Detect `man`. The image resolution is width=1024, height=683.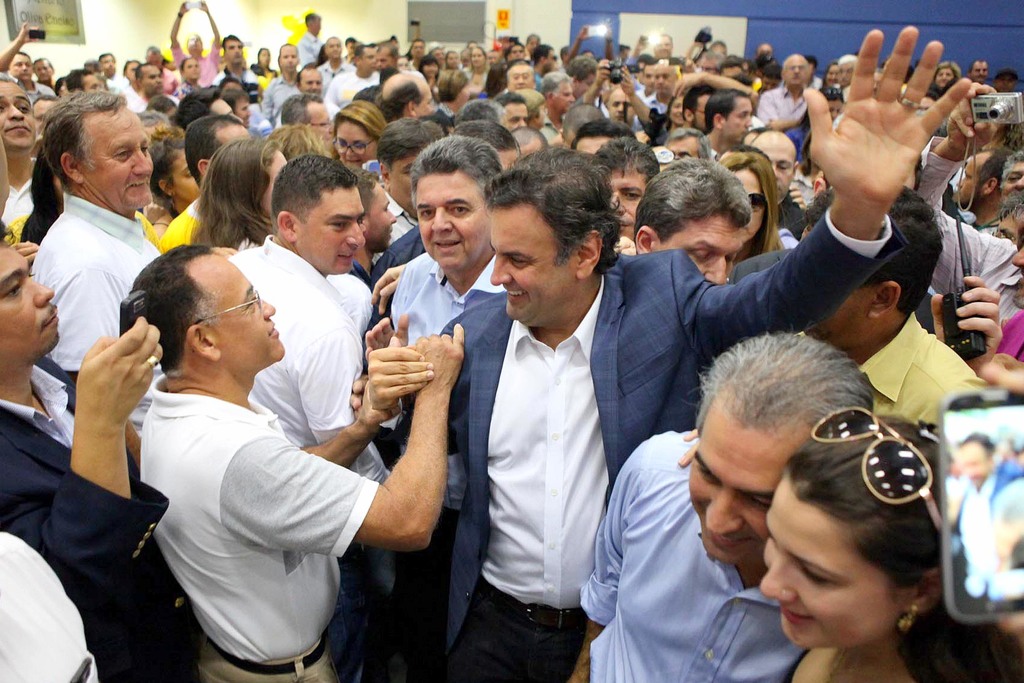
pyautogui.locateOnScreen(495, 95, 527, 135).
